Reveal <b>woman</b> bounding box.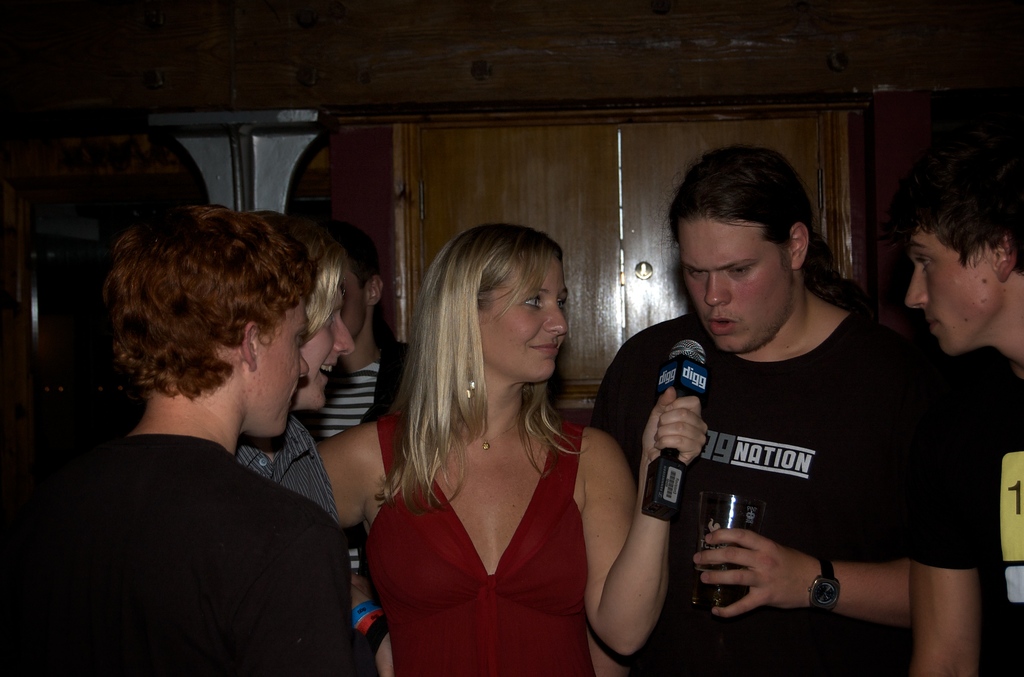
Revealed: 235:213:352:516.
